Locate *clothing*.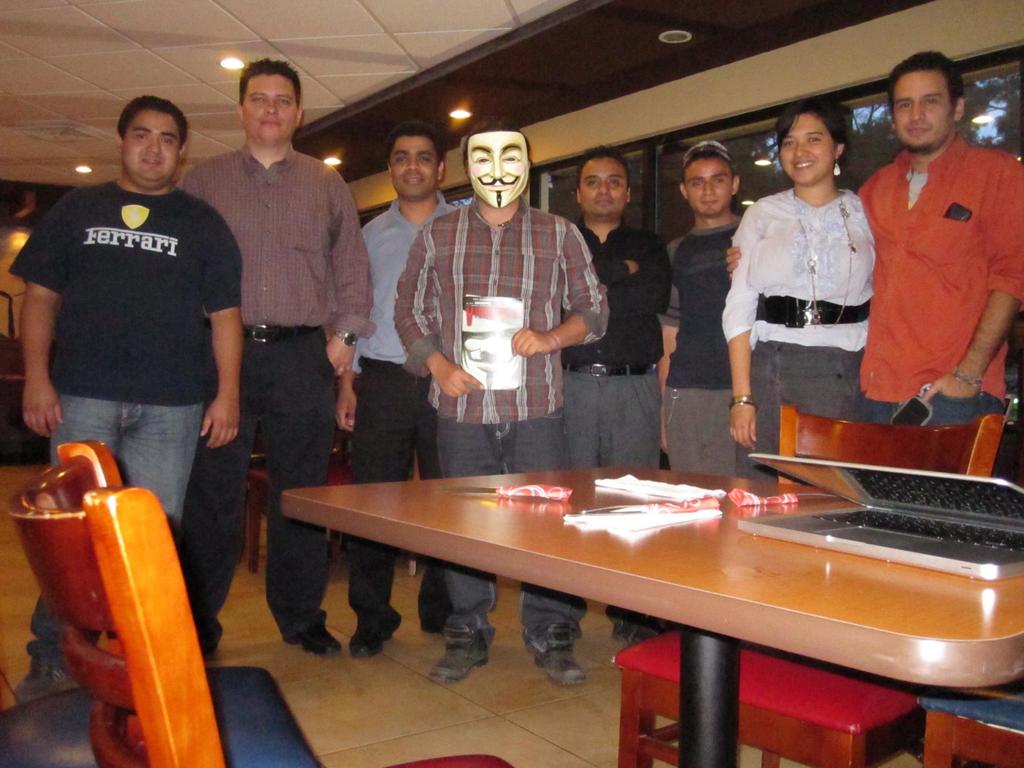
Bounding box: 348,201,463,614.
